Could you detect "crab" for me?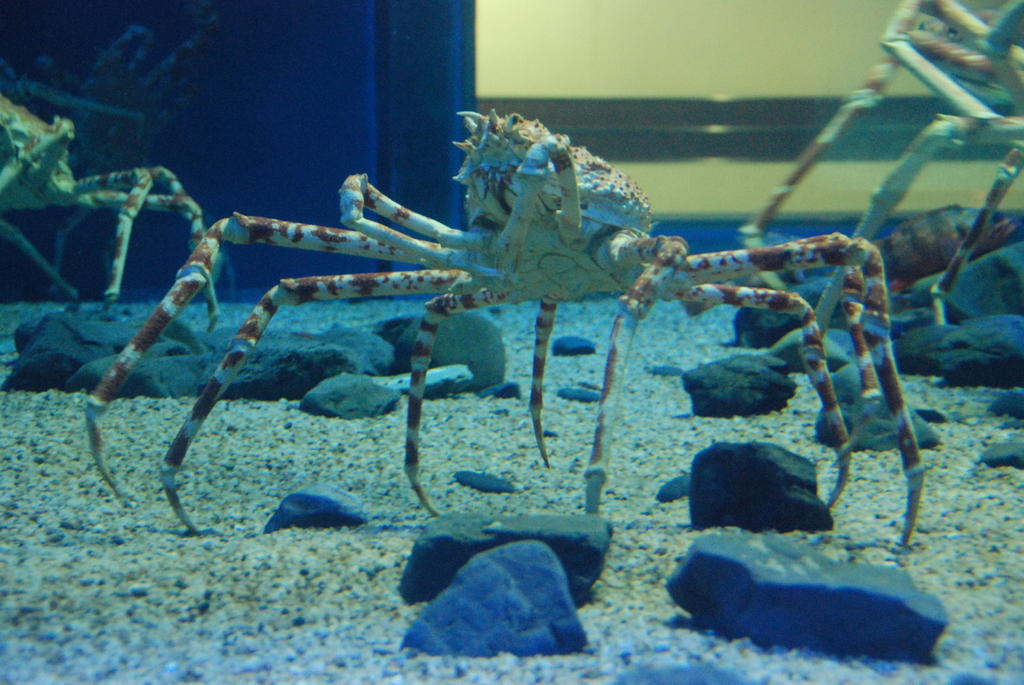
Detection result: Rect(82, 107, 928, 548).
